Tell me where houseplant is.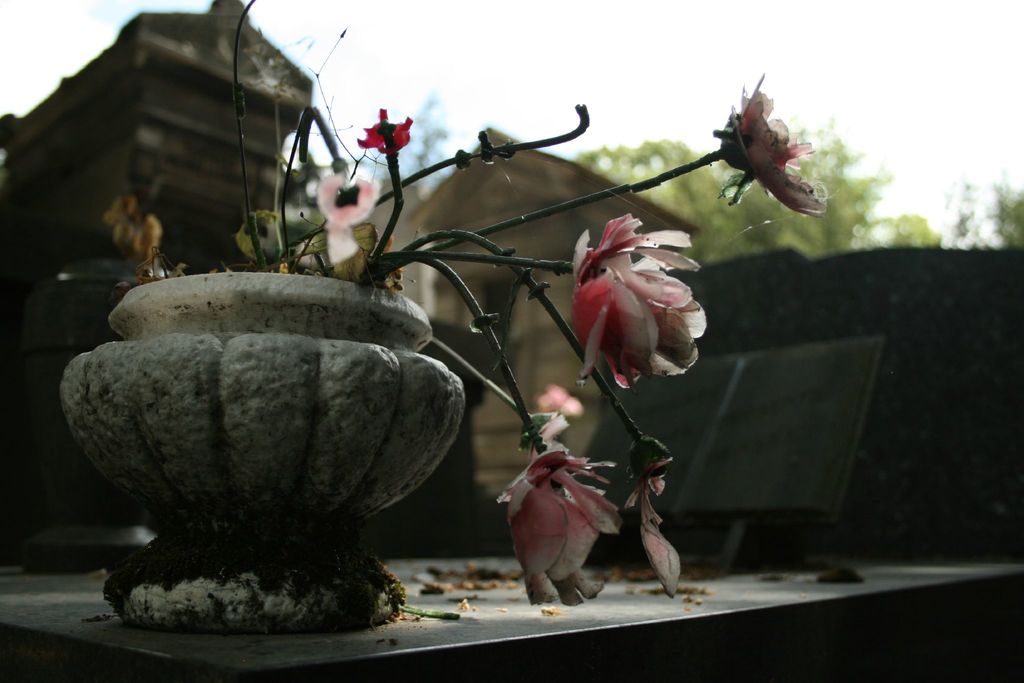
houseplant is at {"x1": 51, "y1": 0, "x2": 830, "y2": 623}.
